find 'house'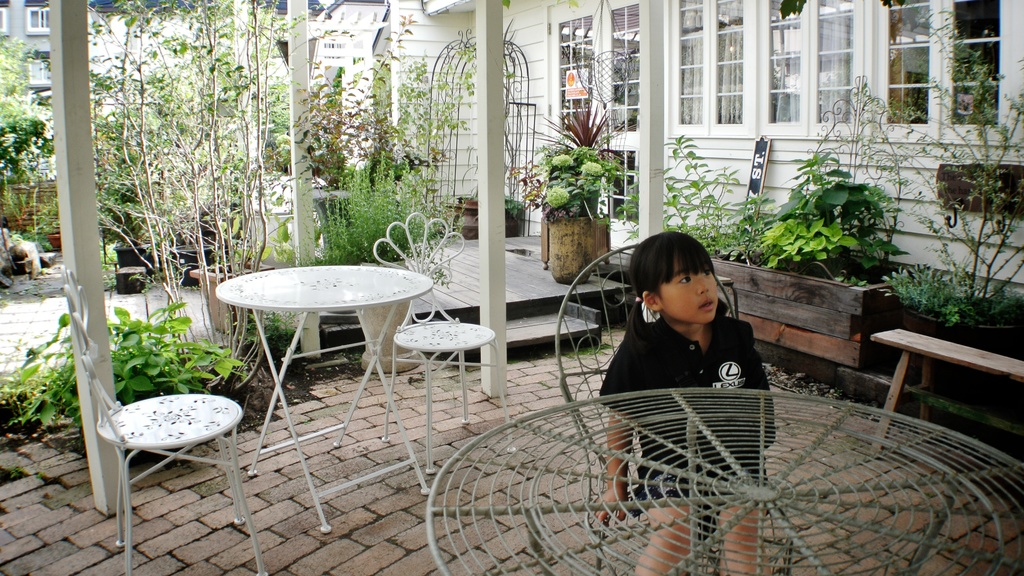
0,0,54,112
